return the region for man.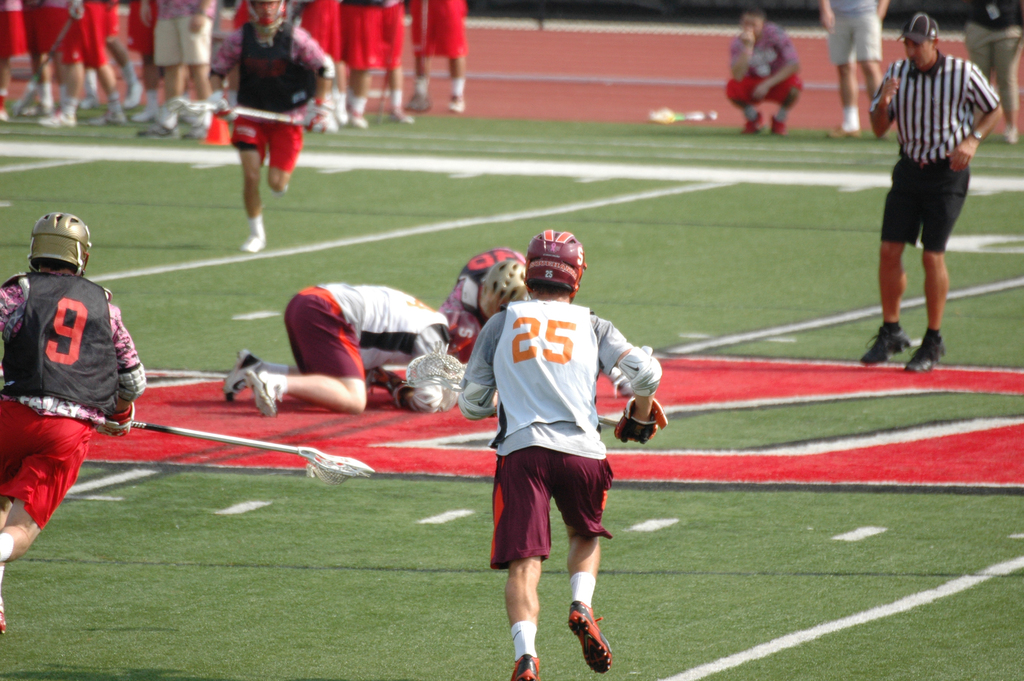
[816,0,886,145].
